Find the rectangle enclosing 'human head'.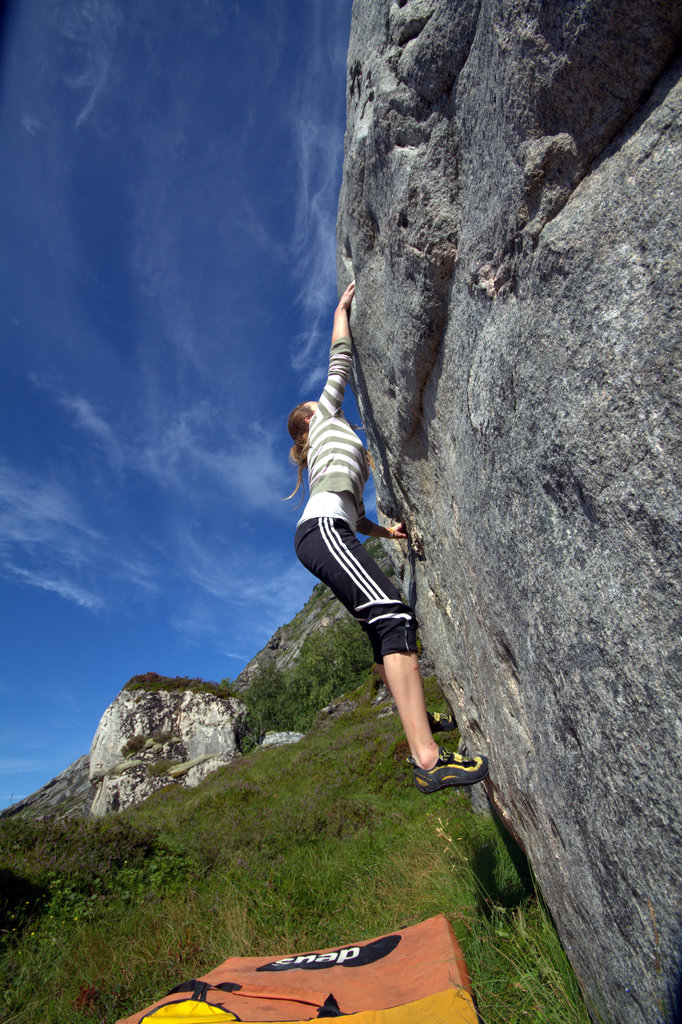
select_region(293, 401, 314, 436).
